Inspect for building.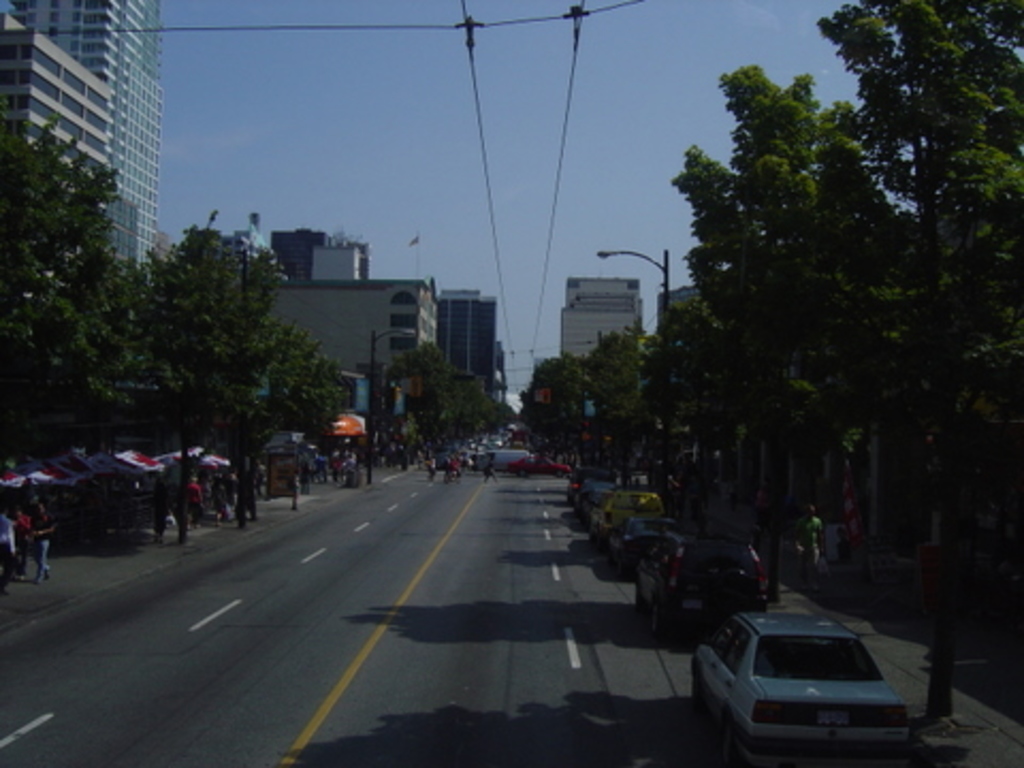
Inspection: <bbox>0, 13, 107, 198</bbox>.
